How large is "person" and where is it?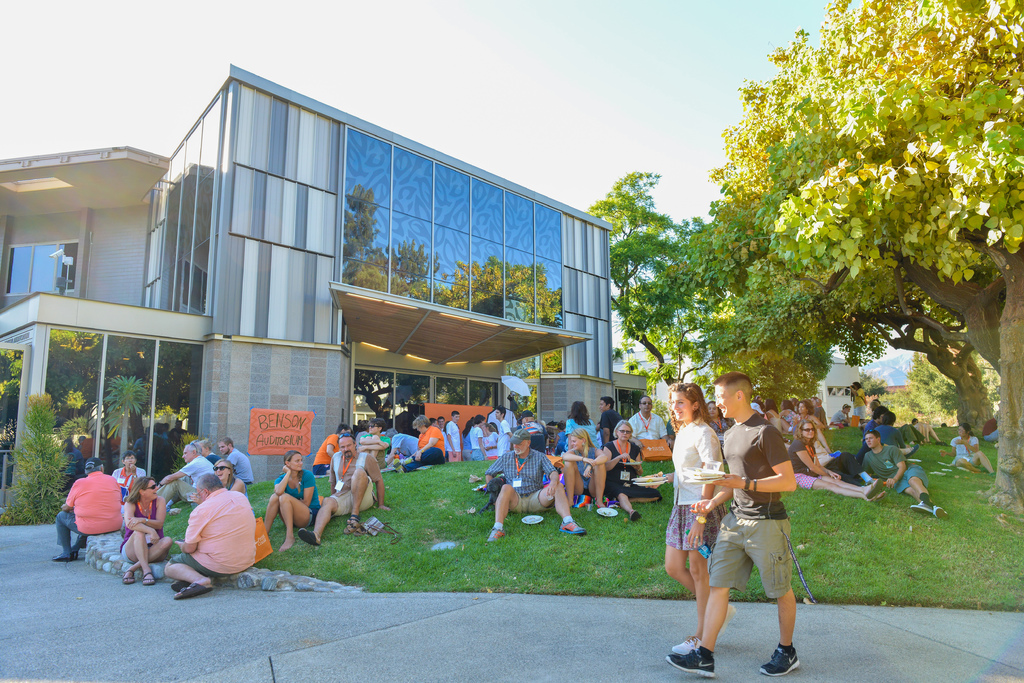
Bounding box: detection(849, 380, 867, 426).
